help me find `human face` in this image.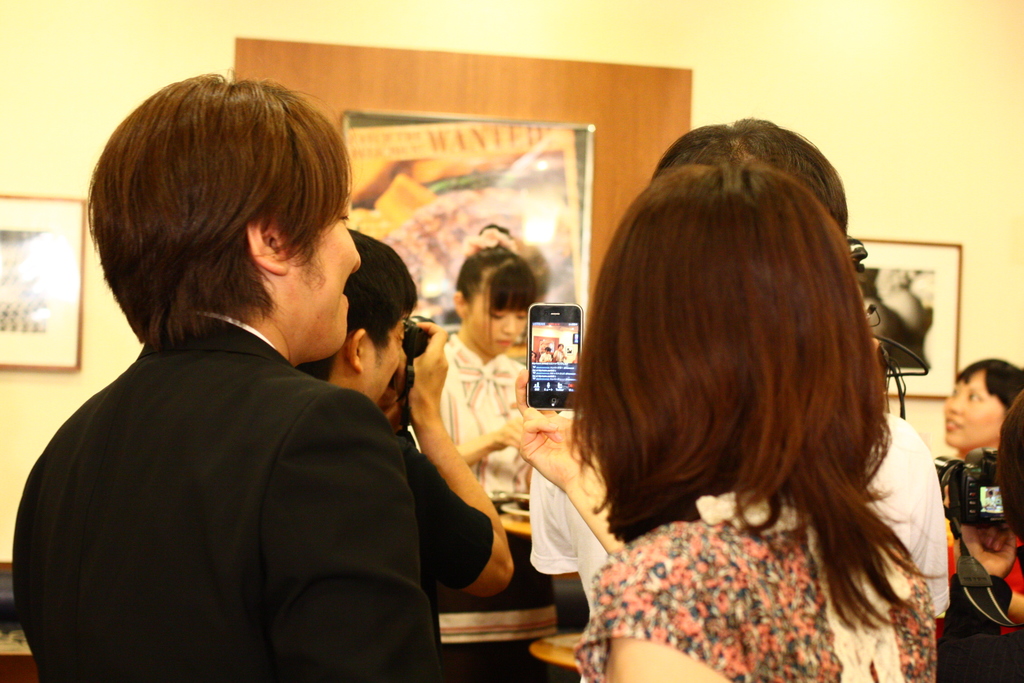
Found it: 467/286/529/356.
